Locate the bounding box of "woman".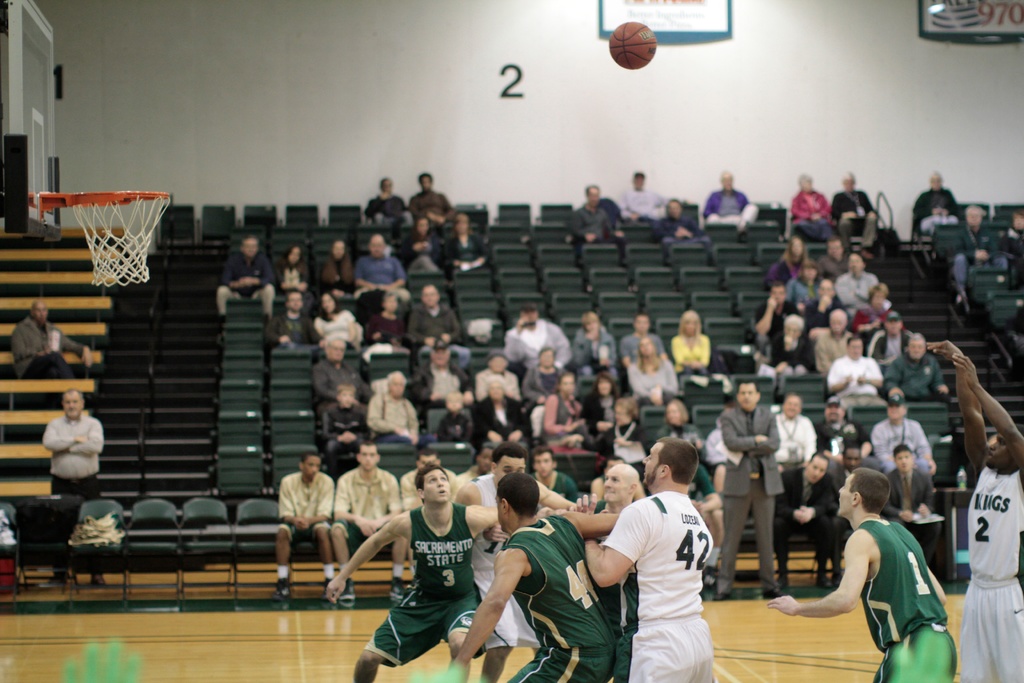
Bounding box: {"left": 774, "top": 234, "right": 818, "bottom": 277}.
